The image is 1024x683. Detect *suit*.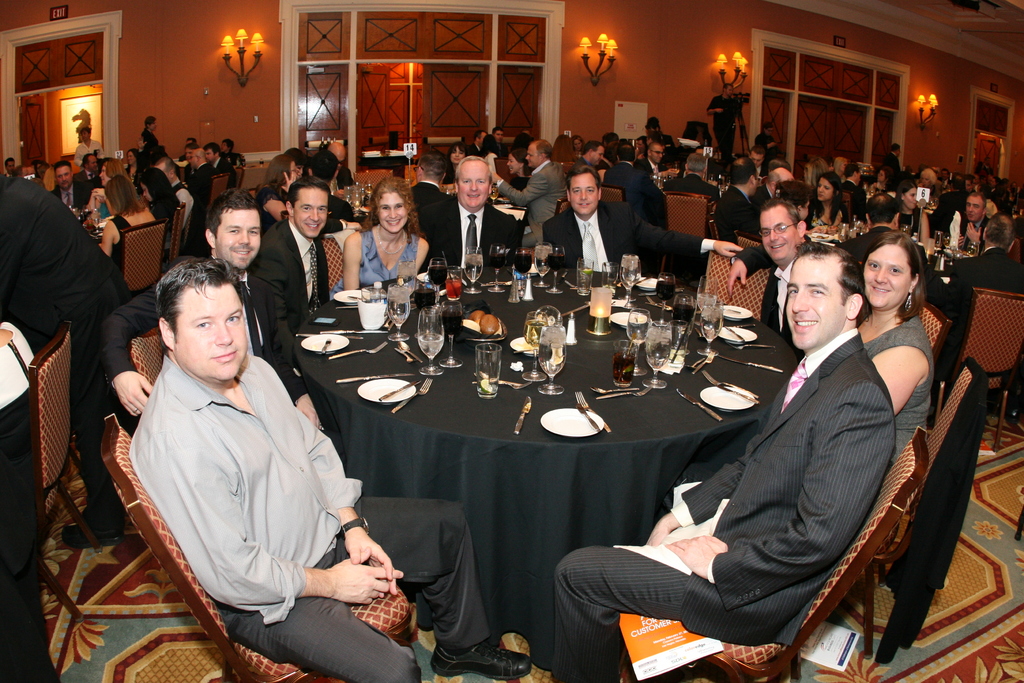
Detection: (947,245,1023,352).
